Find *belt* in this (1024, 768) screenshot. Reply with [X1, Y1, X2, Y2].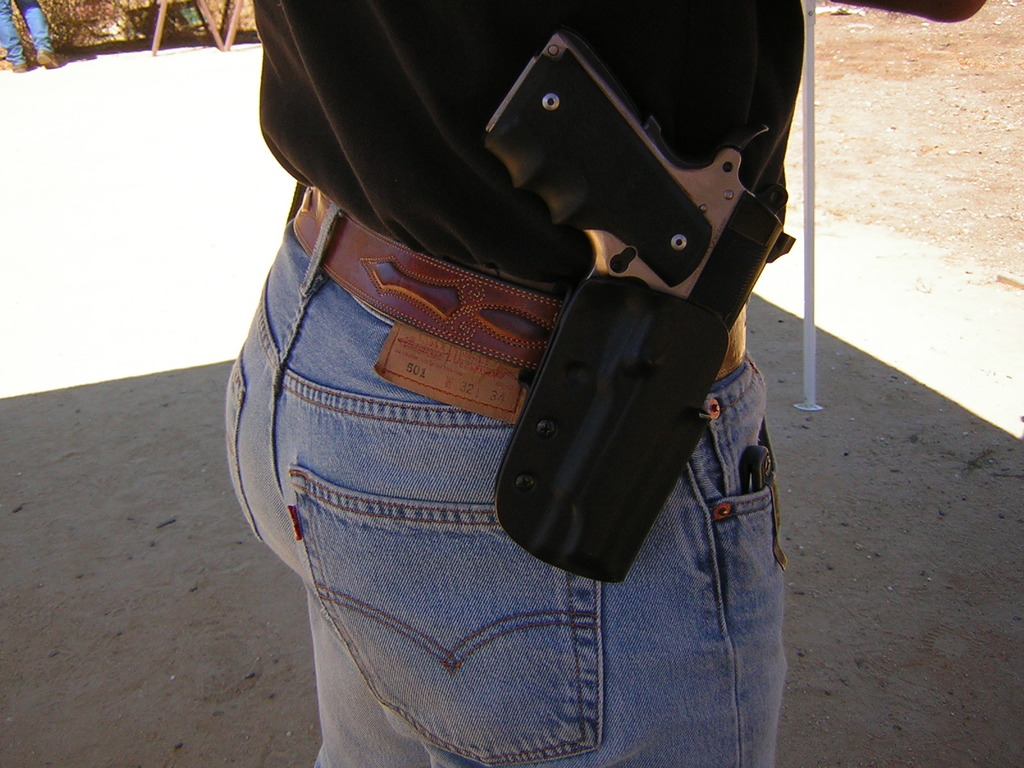
[291, 186, 745, 374].
